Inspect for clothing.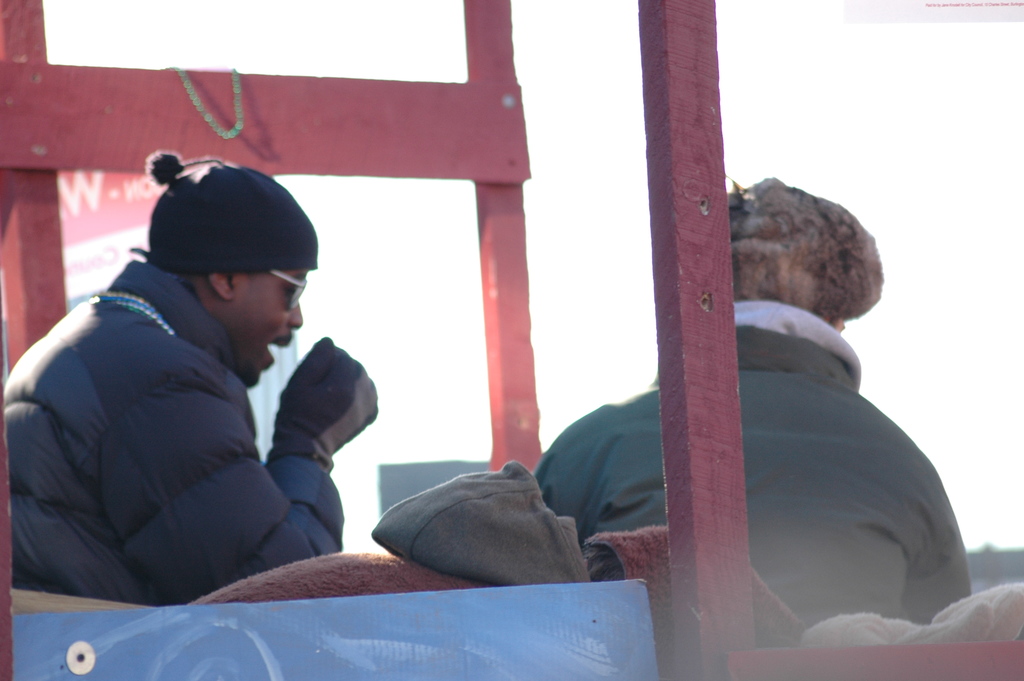
Inspection: box=[804, 571, 1023, 644].
